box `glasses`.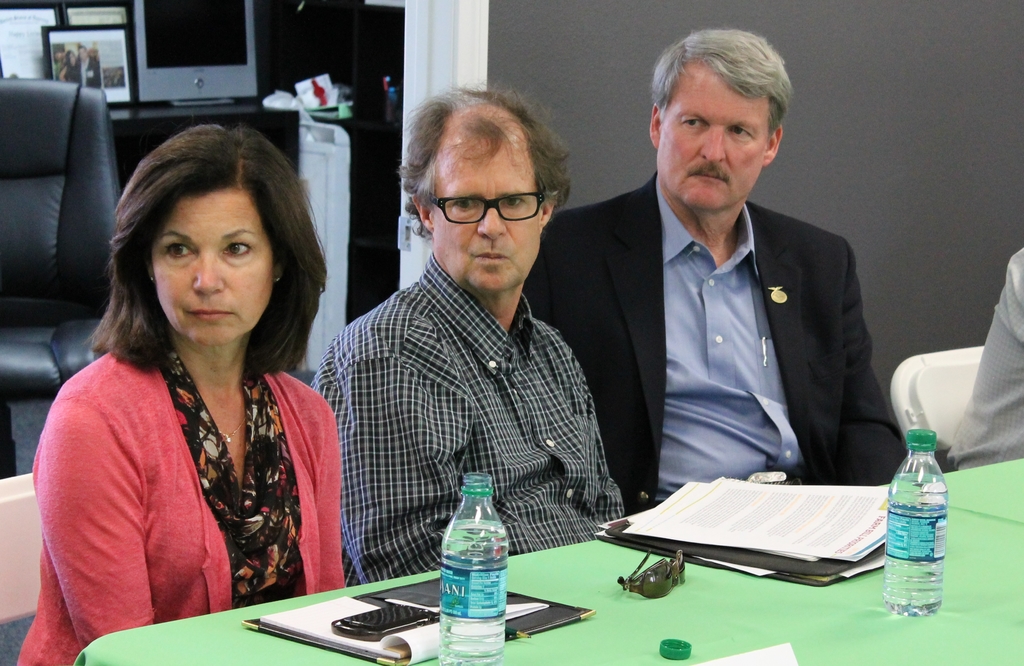
x1=429 y1=187 x2=543 y2=224.
